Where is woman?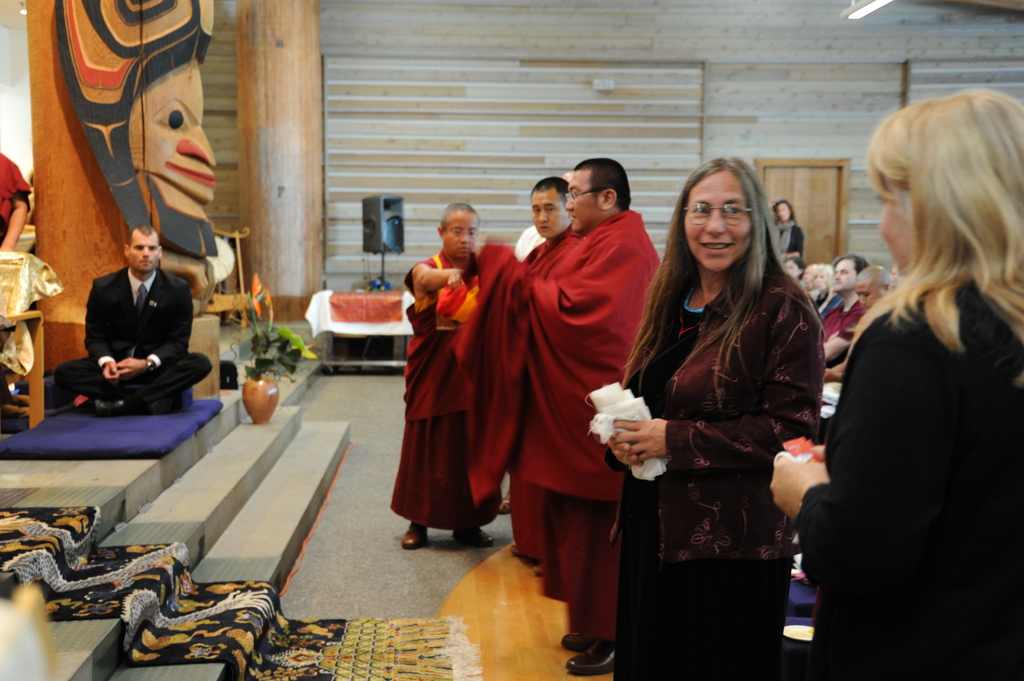
crop(620, 142, 828, 680).
